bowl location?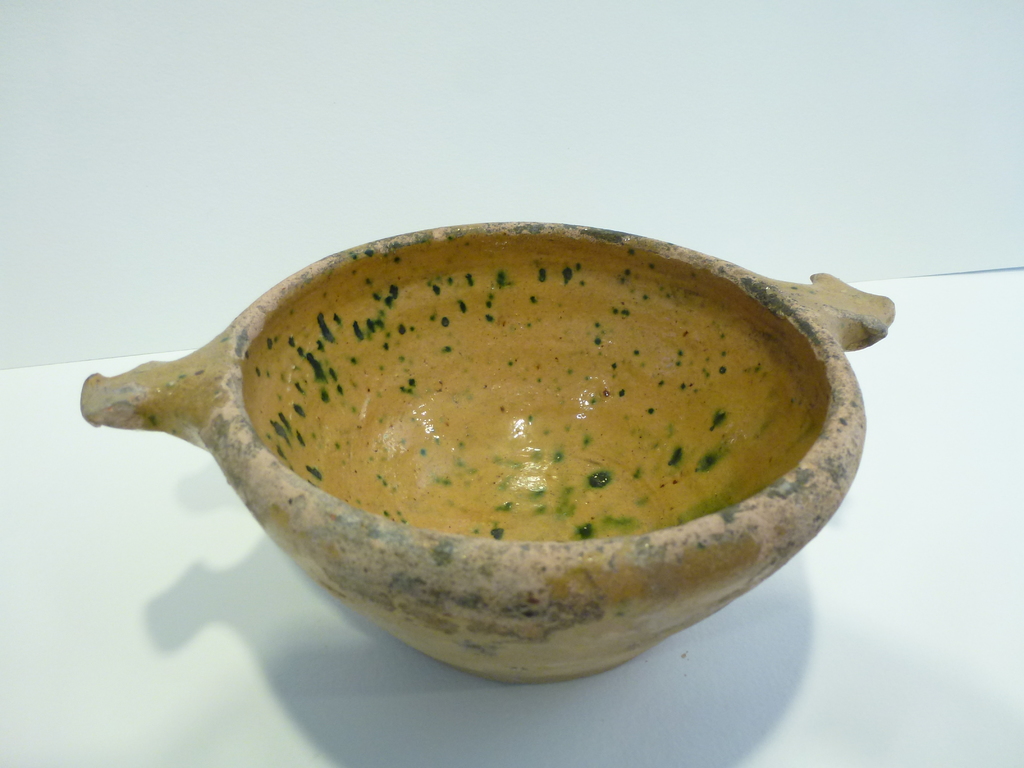
[71, 214, 892, 693]
